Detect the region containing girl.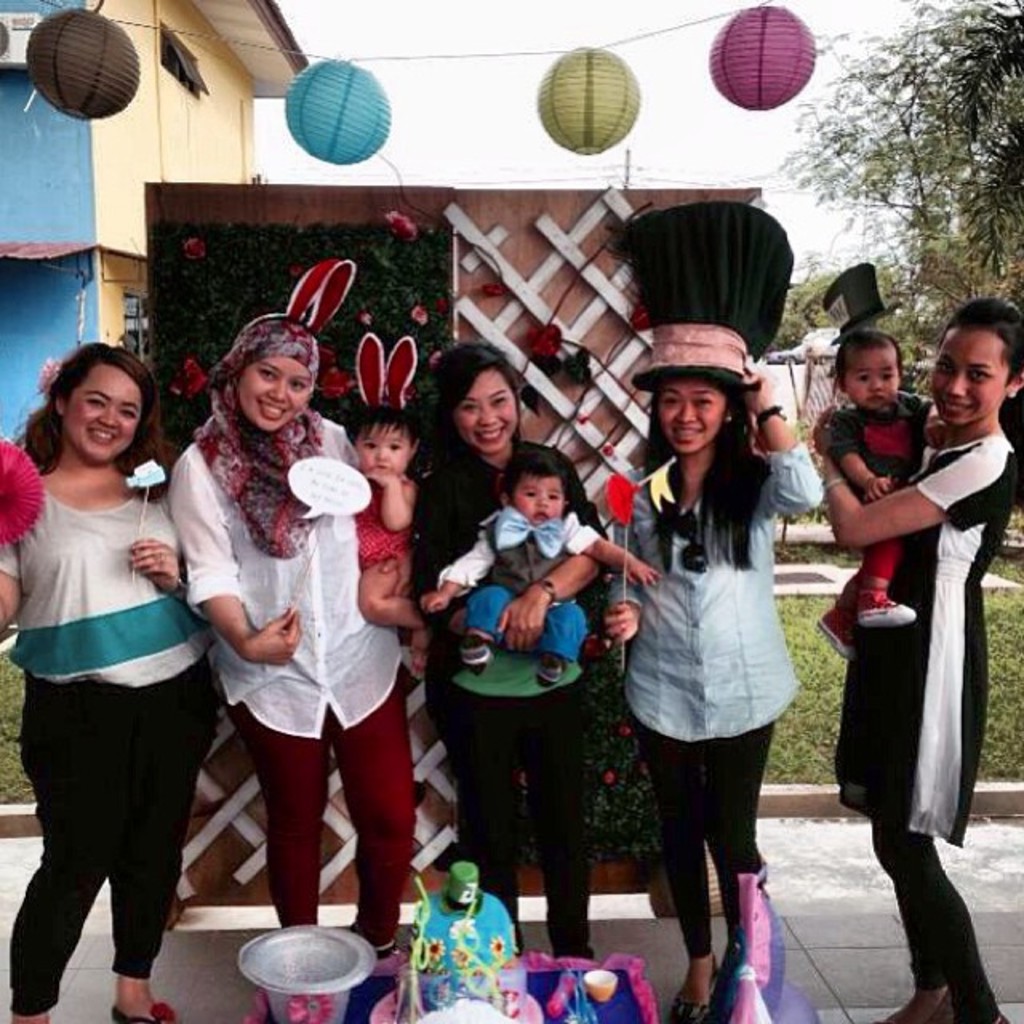
608, 203, 824, 1016.
